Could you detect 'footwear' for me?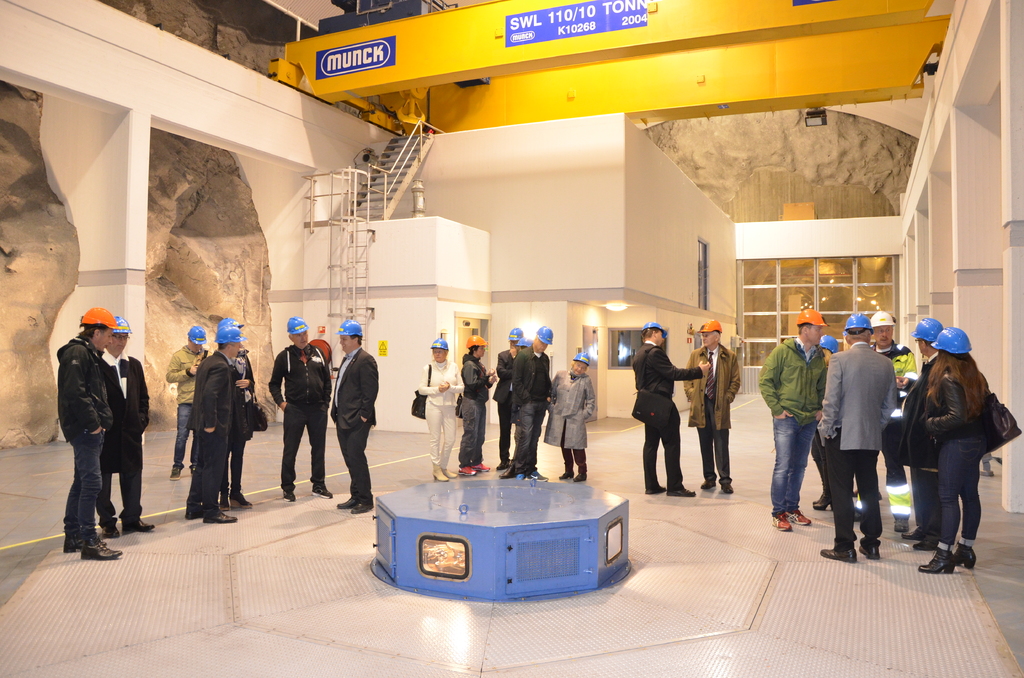
Detection result: [904, 524, 928, 535].
